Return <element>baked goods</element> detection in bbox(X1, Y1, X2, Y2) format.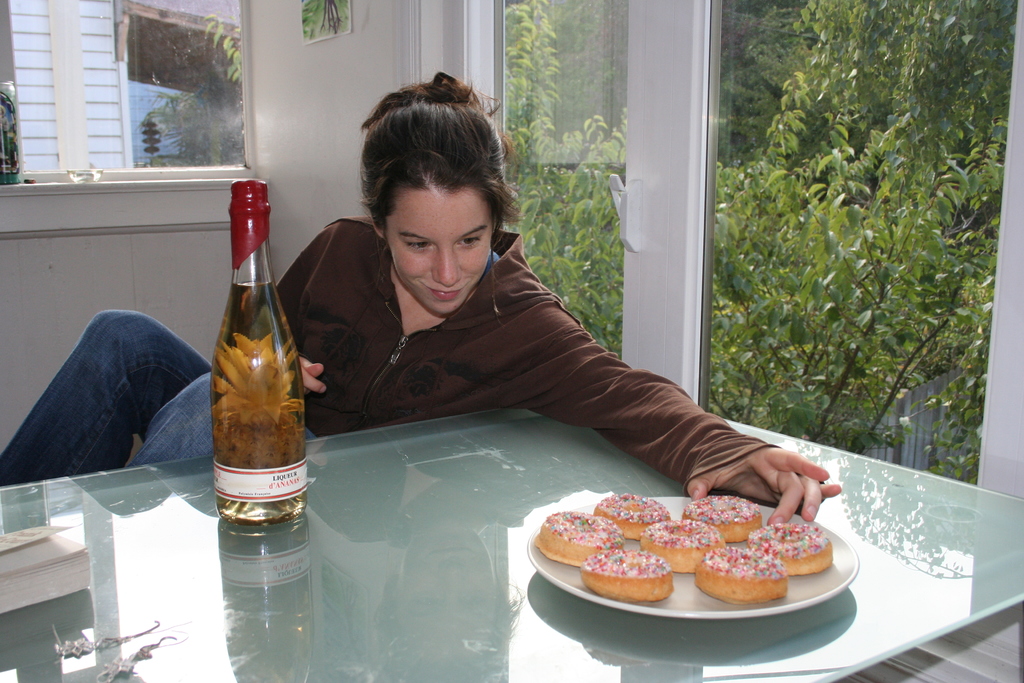
bbox(580, 547, 673, 604).
